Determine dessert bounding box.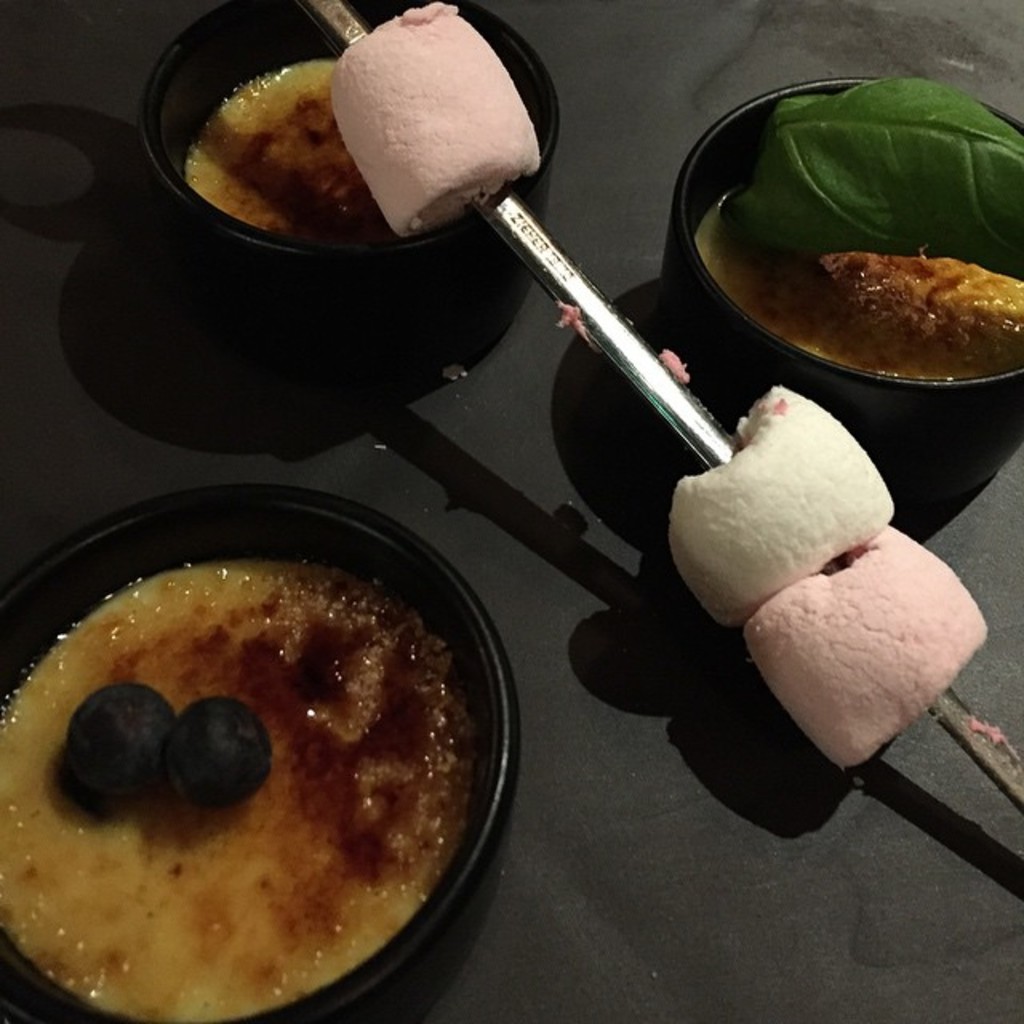
Determined: pyautogui.locateOnScreen(173, 50, 509, 243).
